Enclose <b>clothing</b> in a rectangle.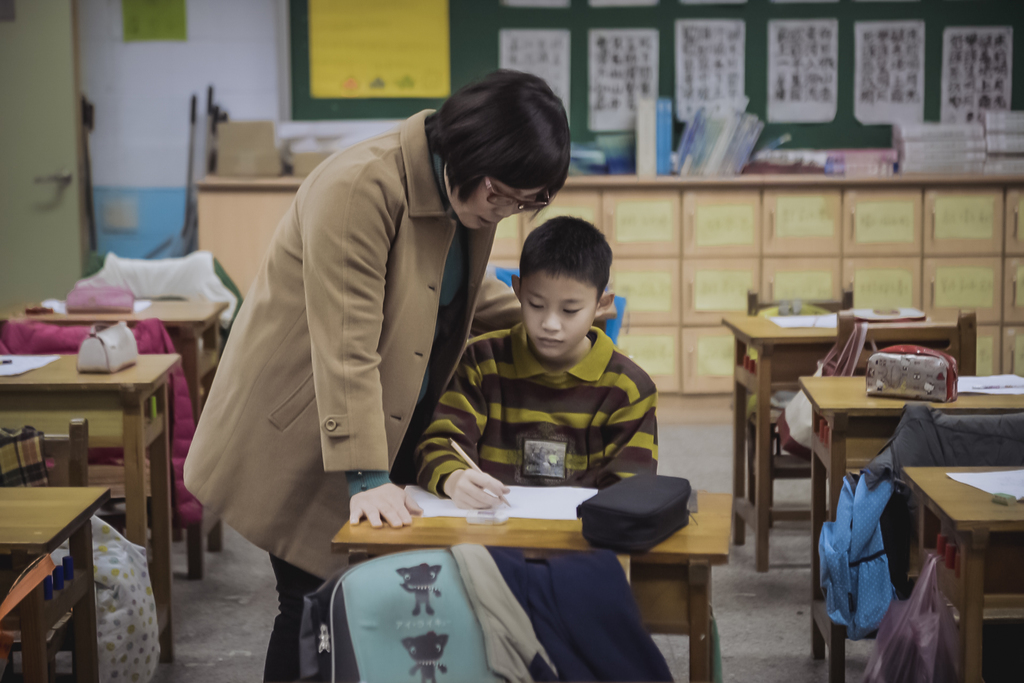
<box>177,106,499,582</box>.
